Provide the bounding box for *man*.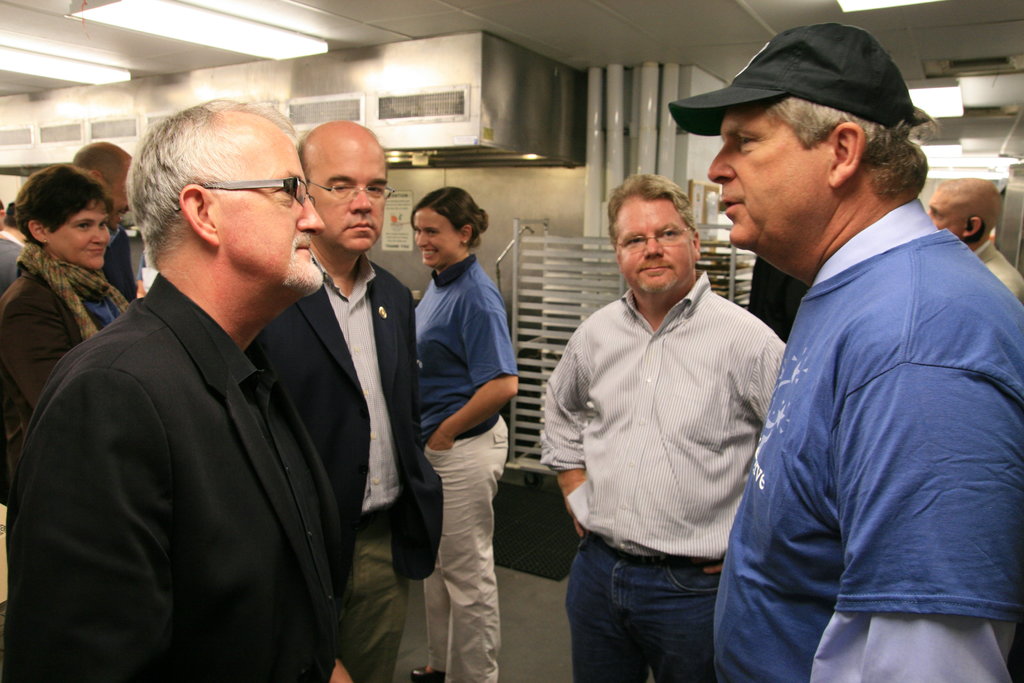
[5,98,346,682].
